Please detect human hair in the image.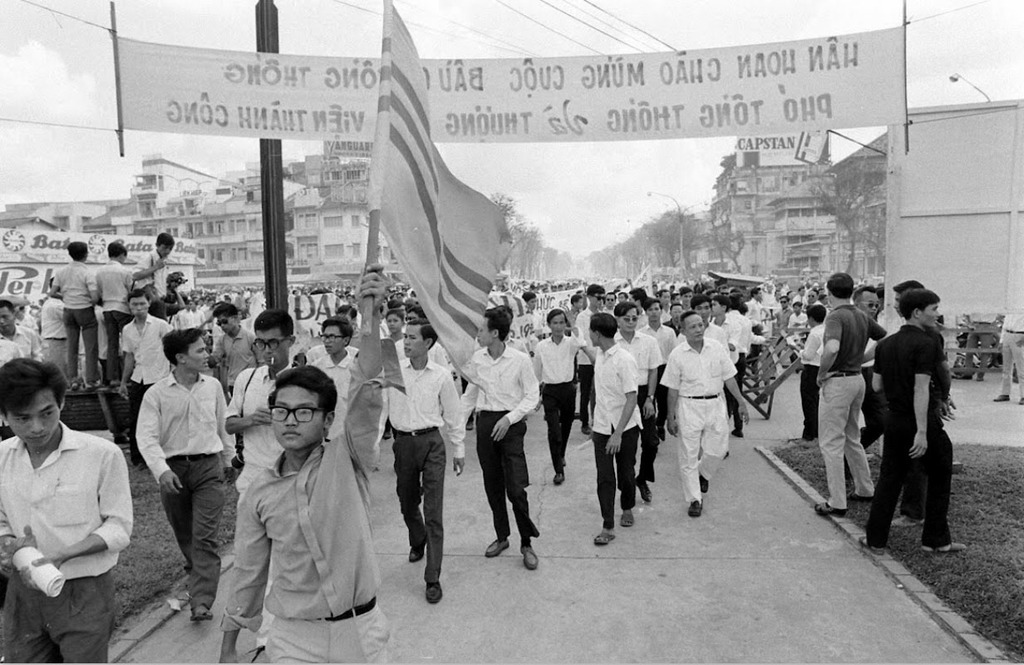
Rect(679, 310, 699, 330).
